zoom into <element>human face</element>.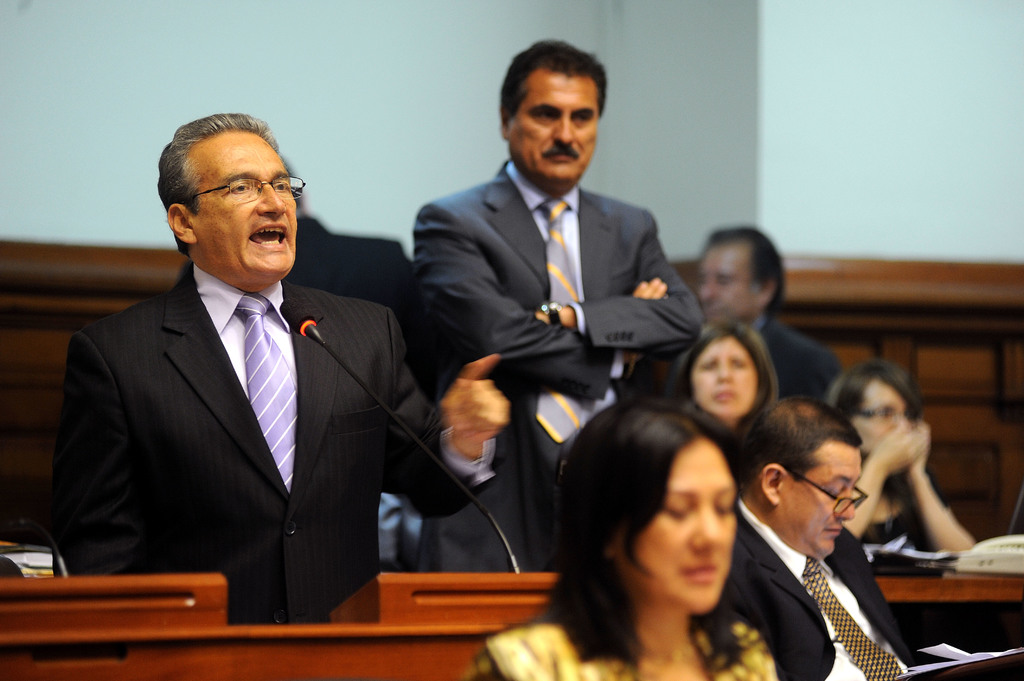
Zoom target: [left=697, top=244, right=758, bottom=324].
